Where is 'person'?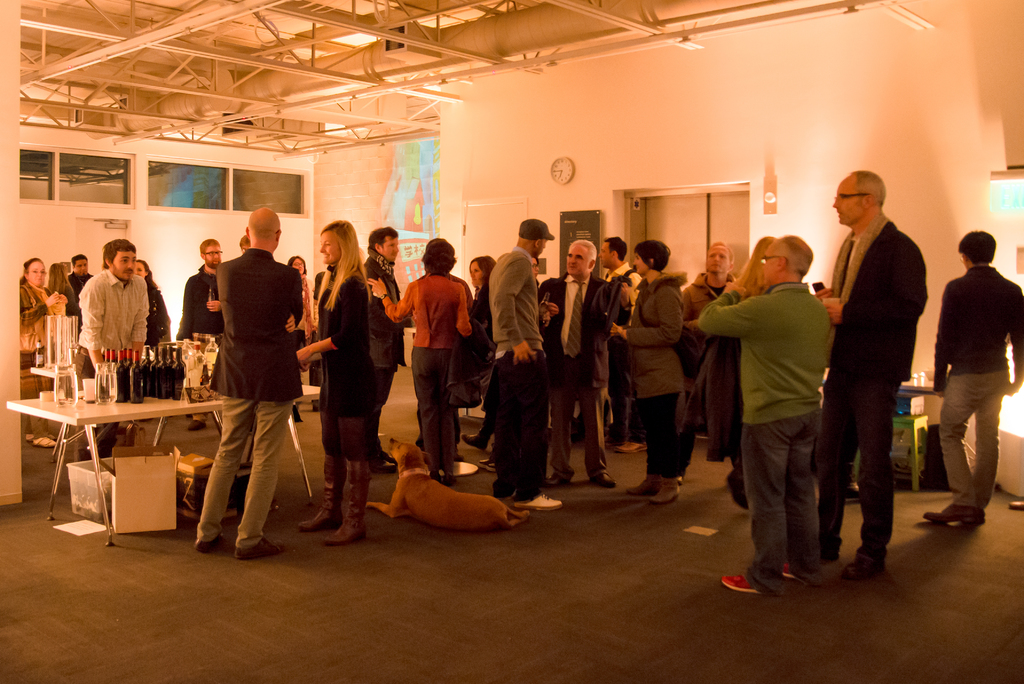
x1=481 y1=215 x2=572 y2=514.
